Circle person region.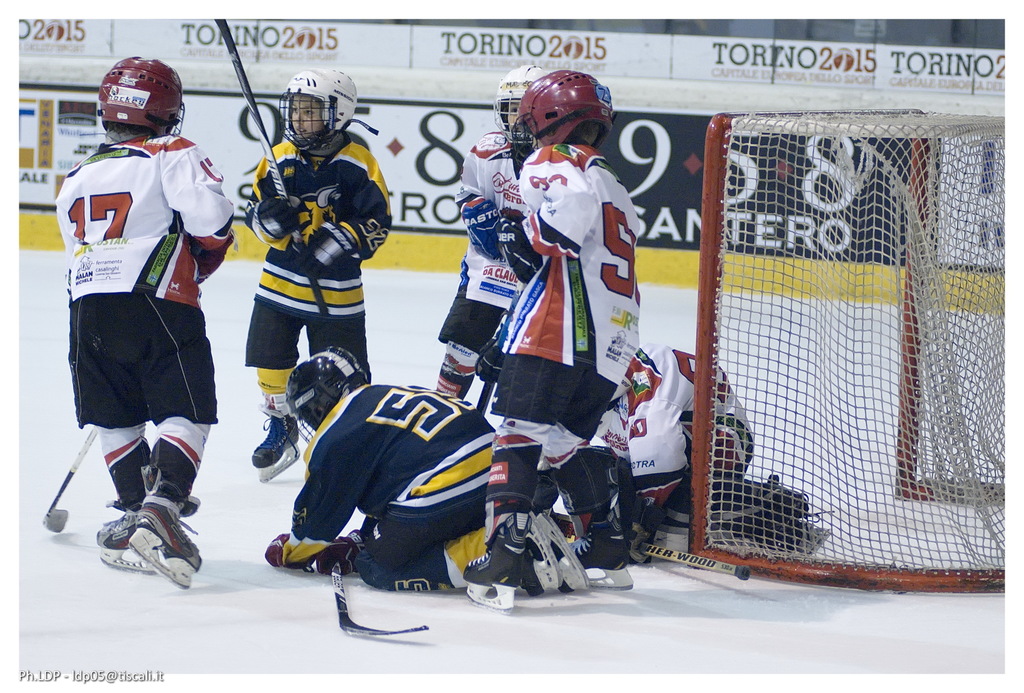
Region: 56, 56, 235, 589.
